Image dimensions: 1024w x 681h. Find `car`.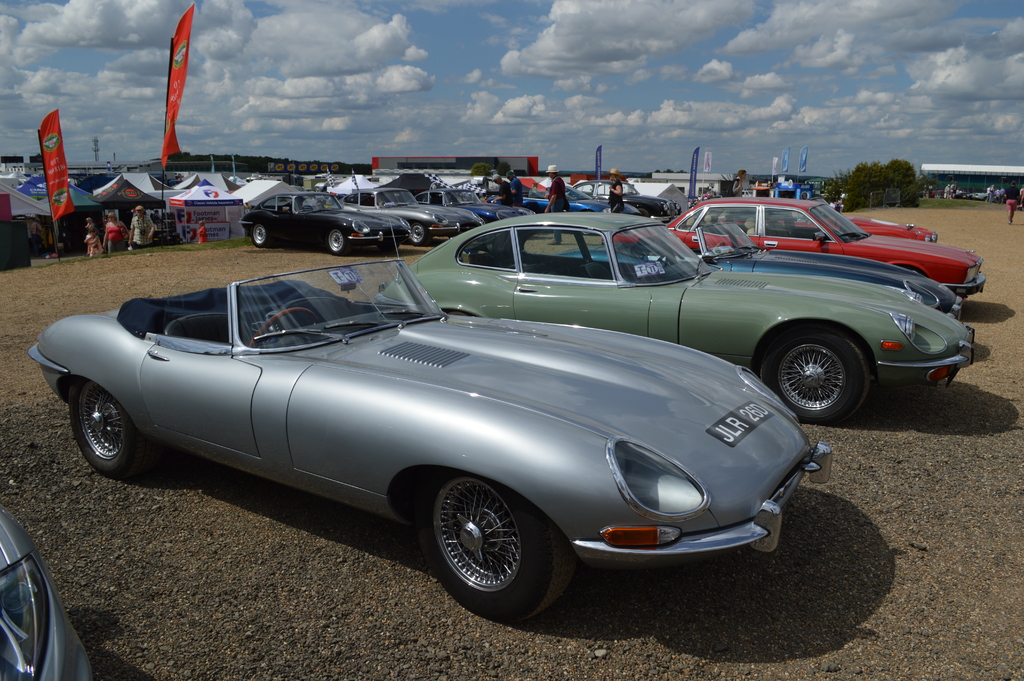
x1=614 y1=197 x2=979 y2=302.
